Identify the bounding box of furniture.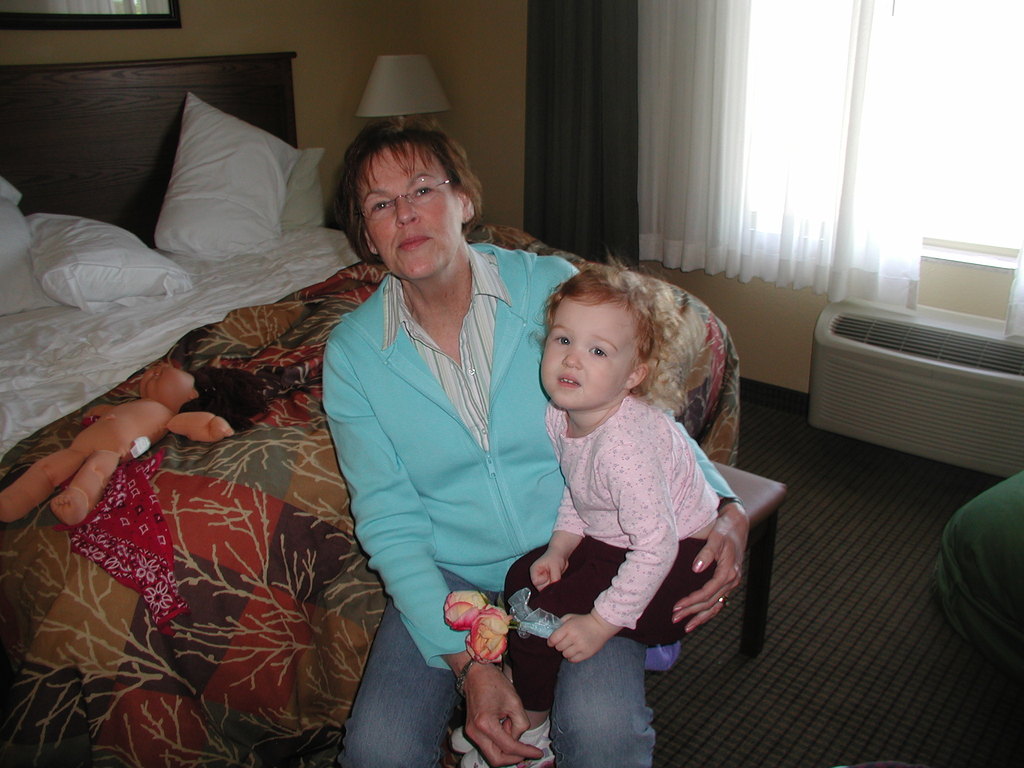
[left=443, top=461, right=789, bottom=767].
